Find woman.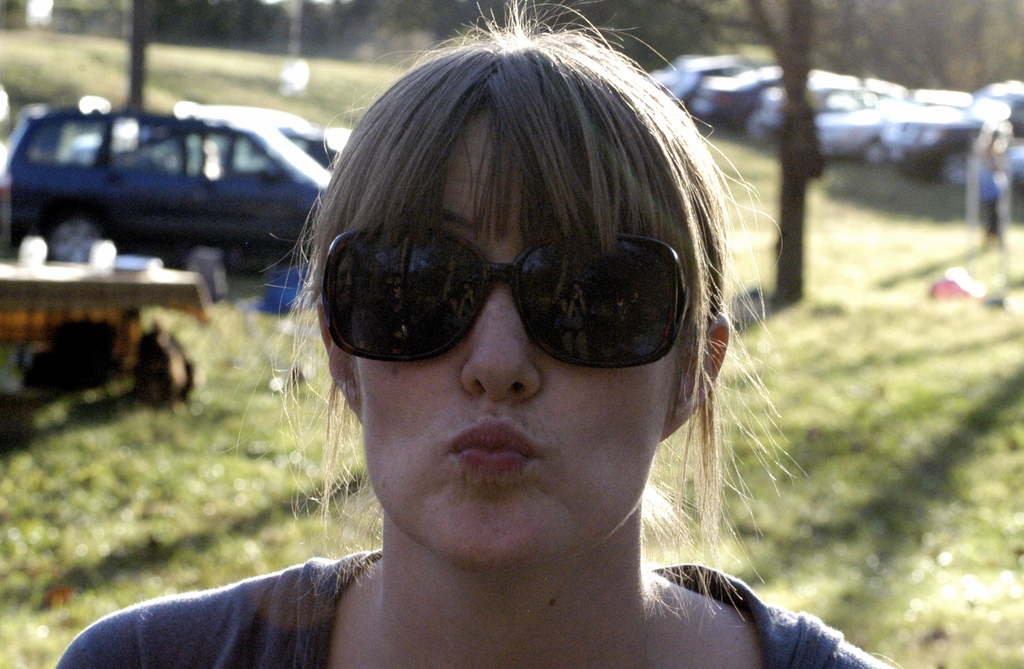
select_region(164, 24, 860, 668).
